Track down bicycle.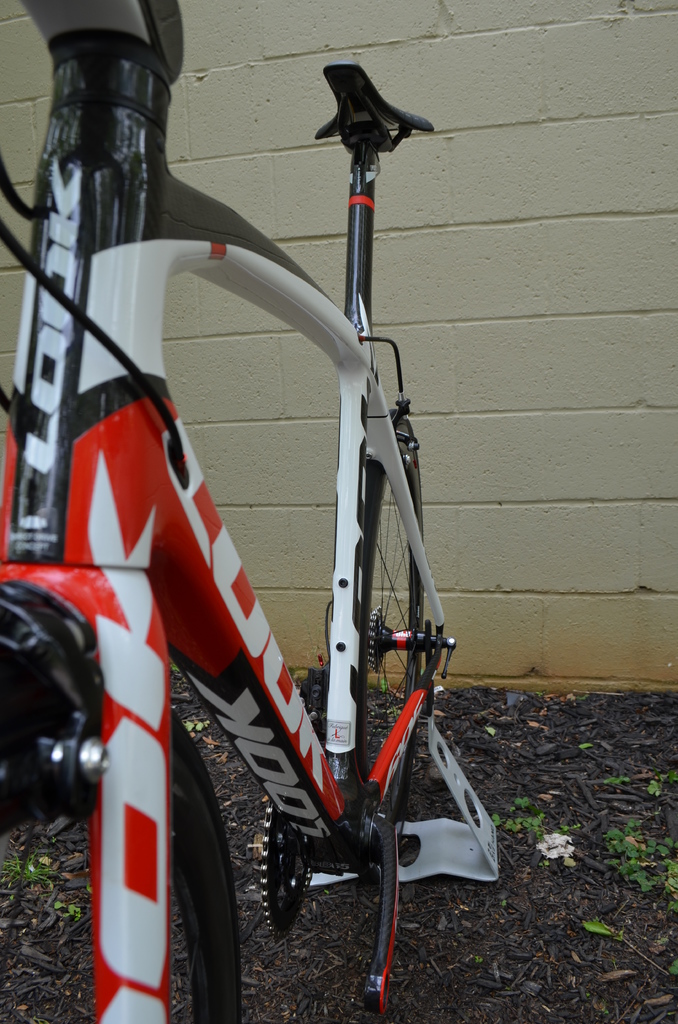
Tracked to [x1=0, y1=37, x2=524, y2=989].
